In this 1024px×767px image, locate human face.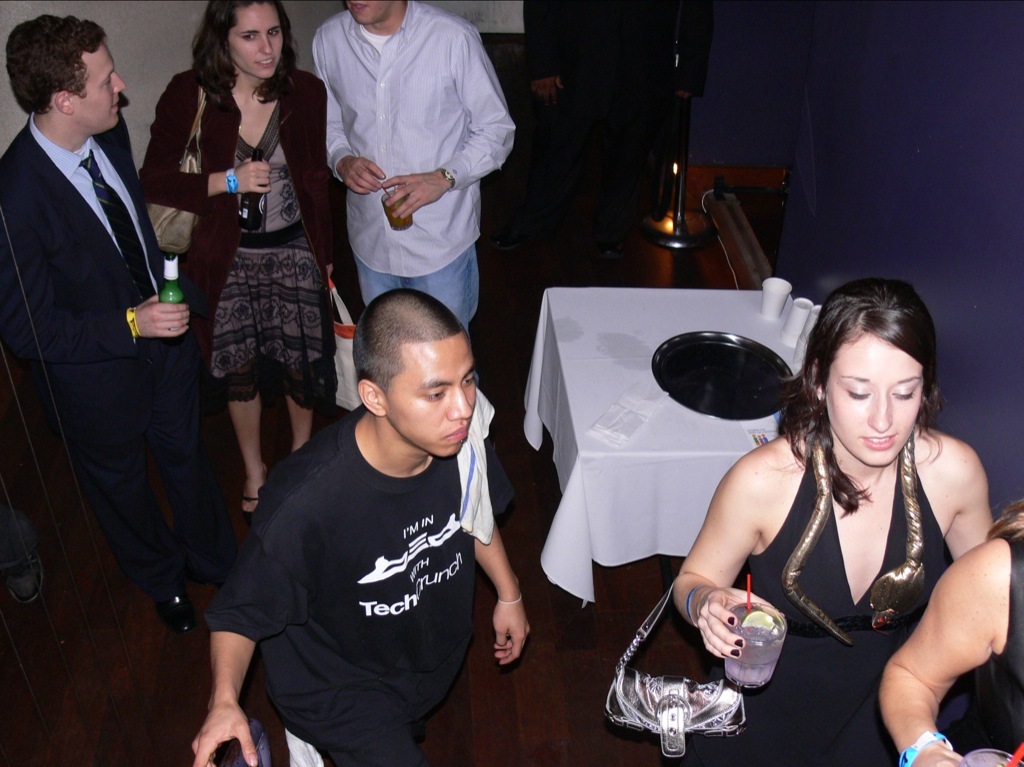
Bounding box: BBox(72, 39, 129, 133).
